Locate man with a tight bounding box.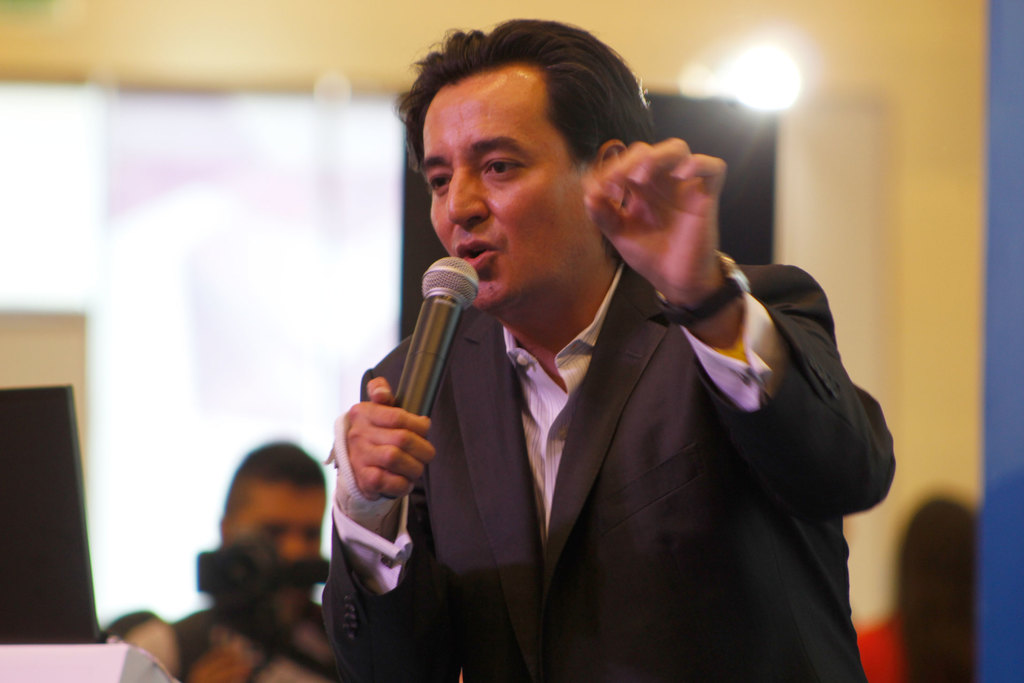
[166,437,326,682].
